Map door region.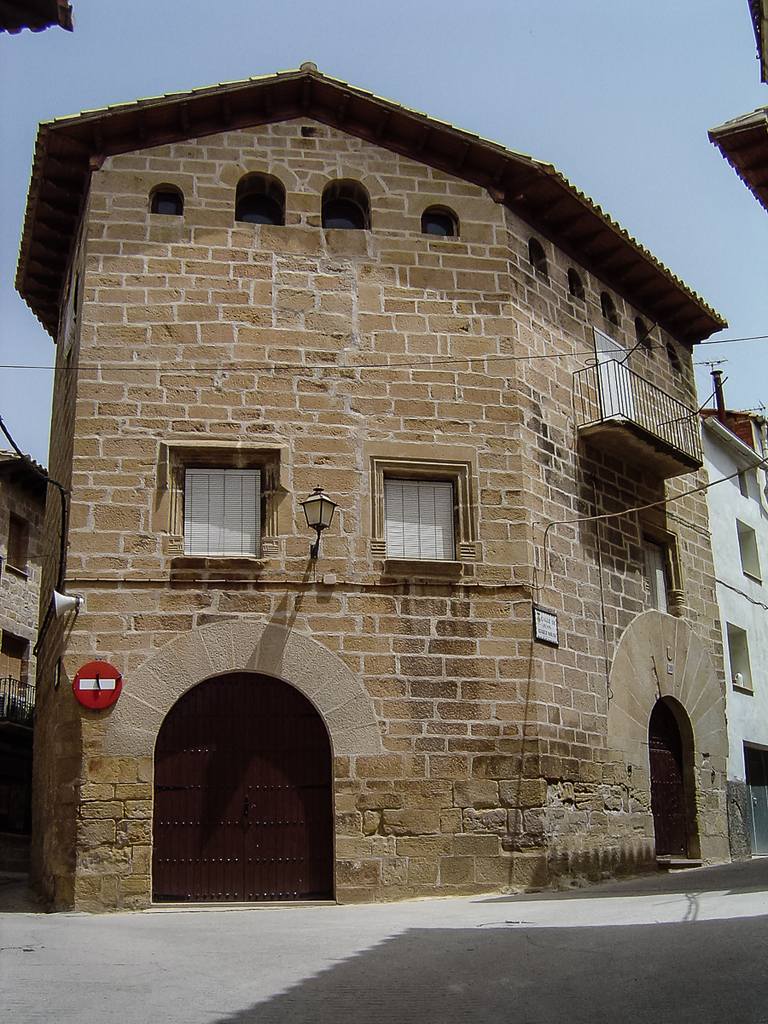
Mapped to 136, 672, 355, 895.
